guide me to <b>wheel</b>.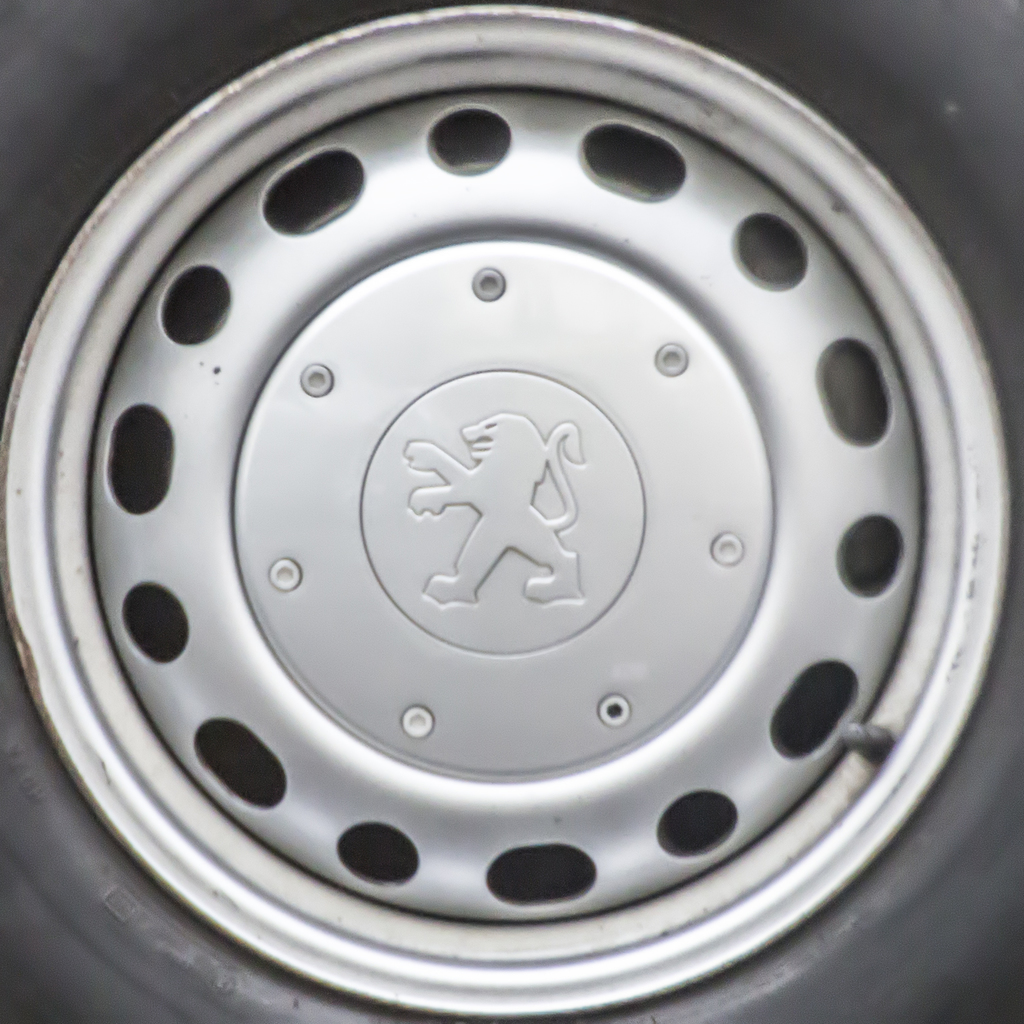
Guidance: <region>0, 0, 1023, 1023</region>.
